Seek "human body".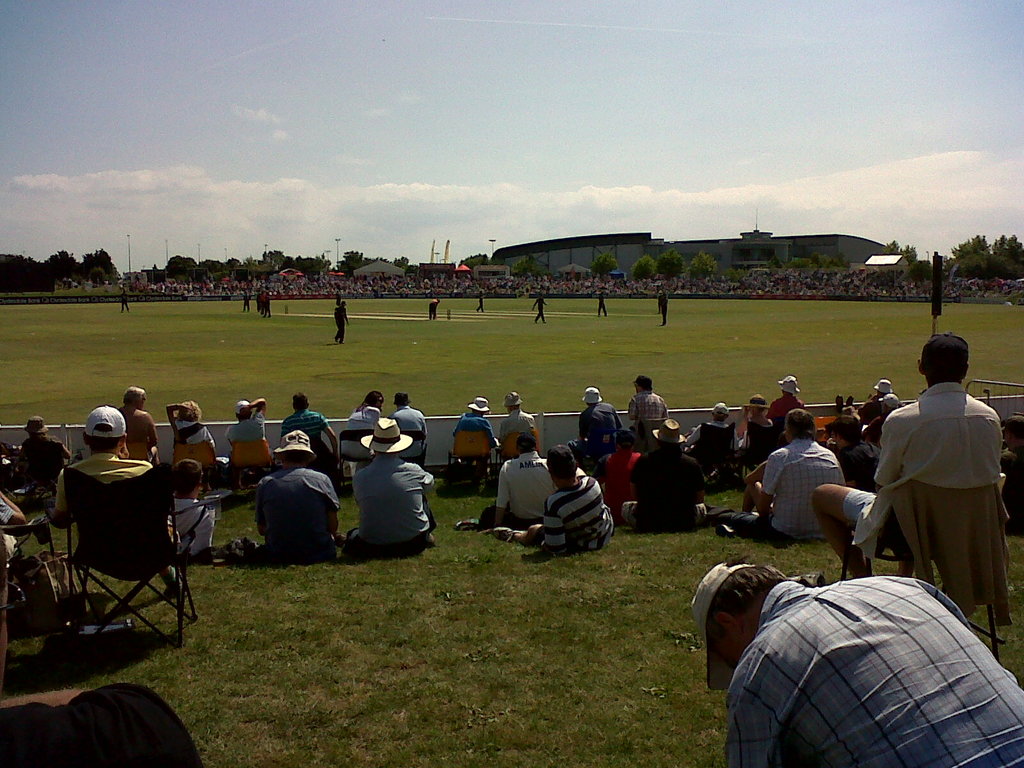
684 553 1023 767.
